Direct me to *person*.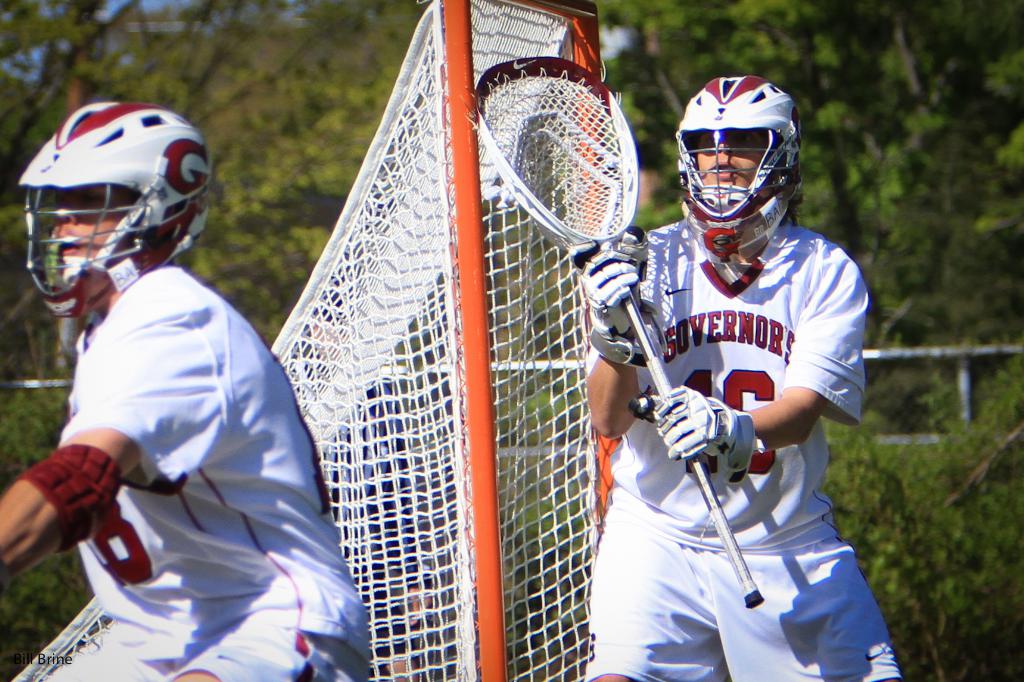
Direction: [371,569,445,681].
